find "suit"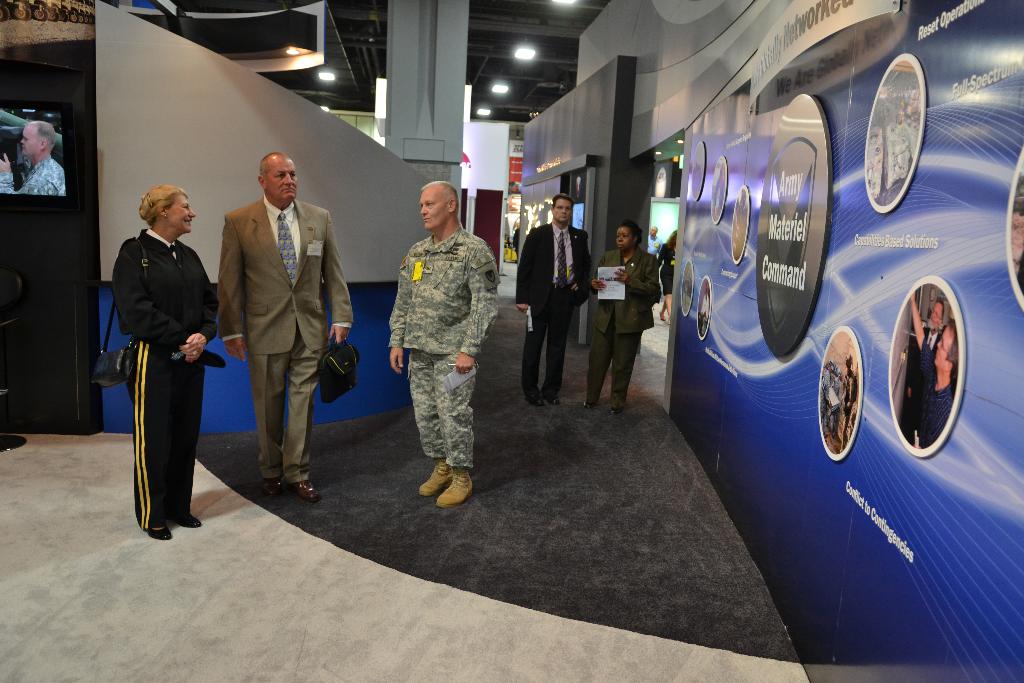
box=[206, 140, 340, 522]
